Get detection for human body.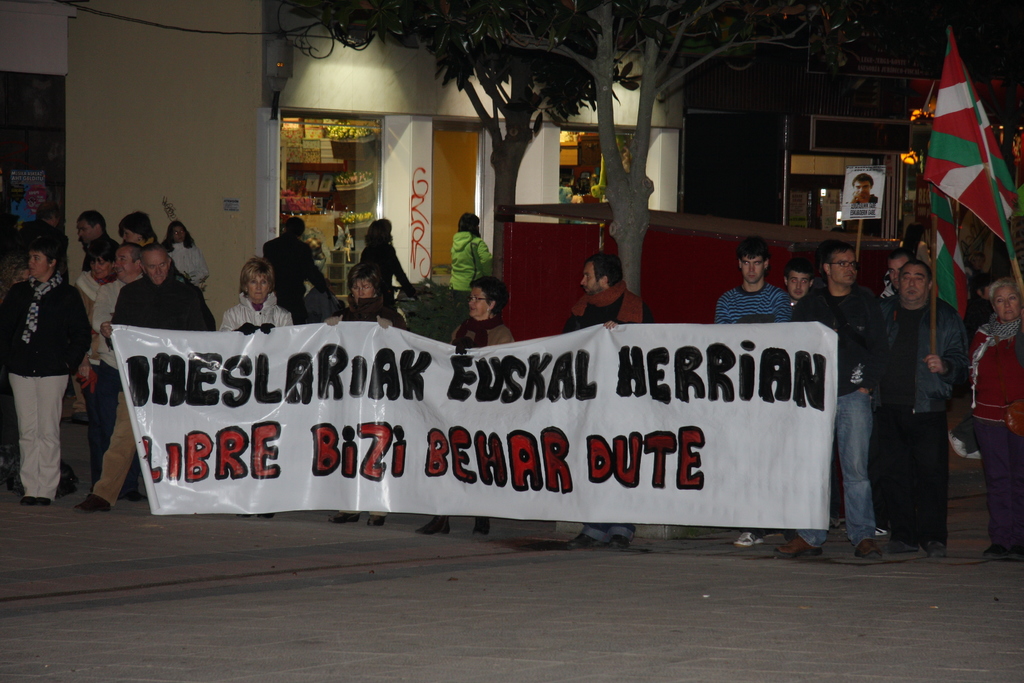
Detection: bbox=(852, 174, 877, 207).
